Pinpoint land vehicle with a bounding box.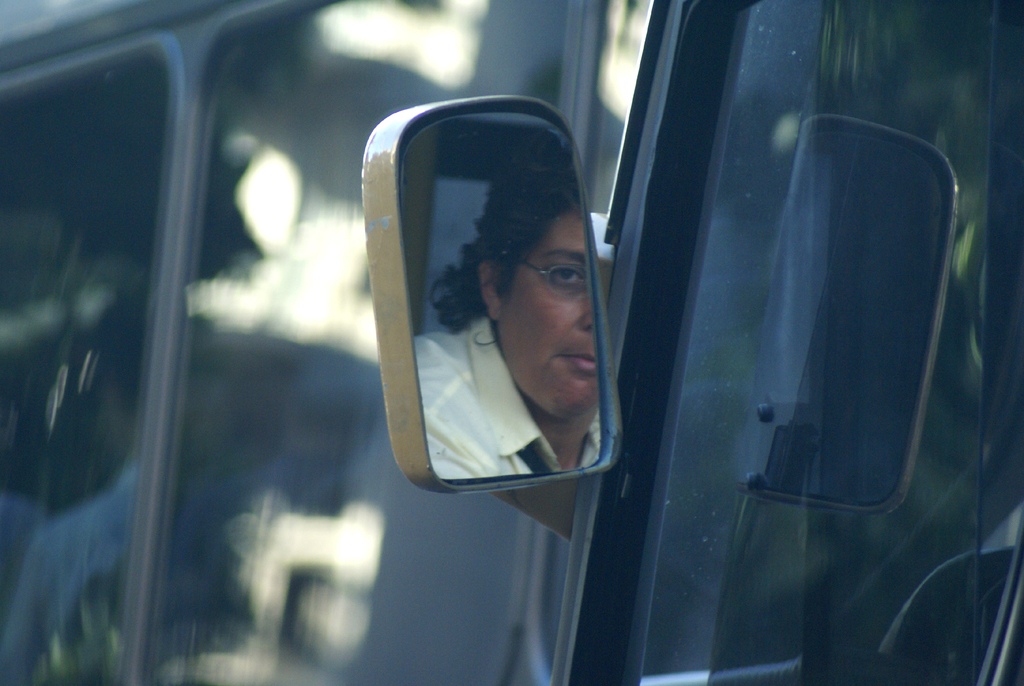
0 0 1023 685.
